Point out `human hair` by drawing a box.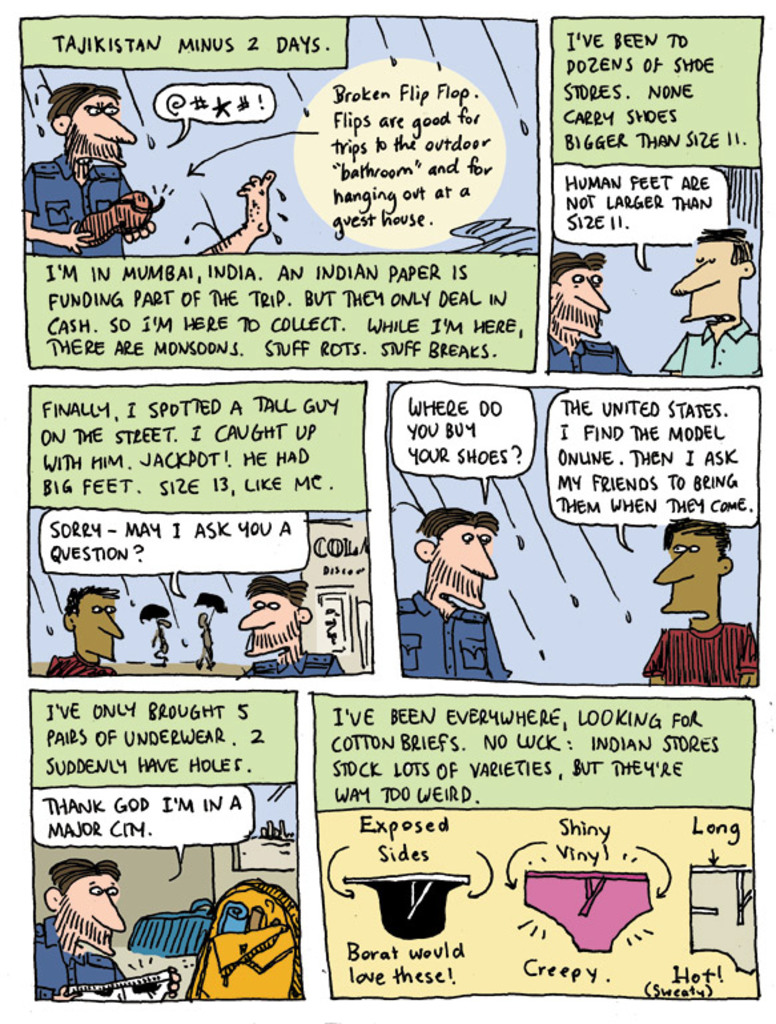
[659, 519, 732, 557].
